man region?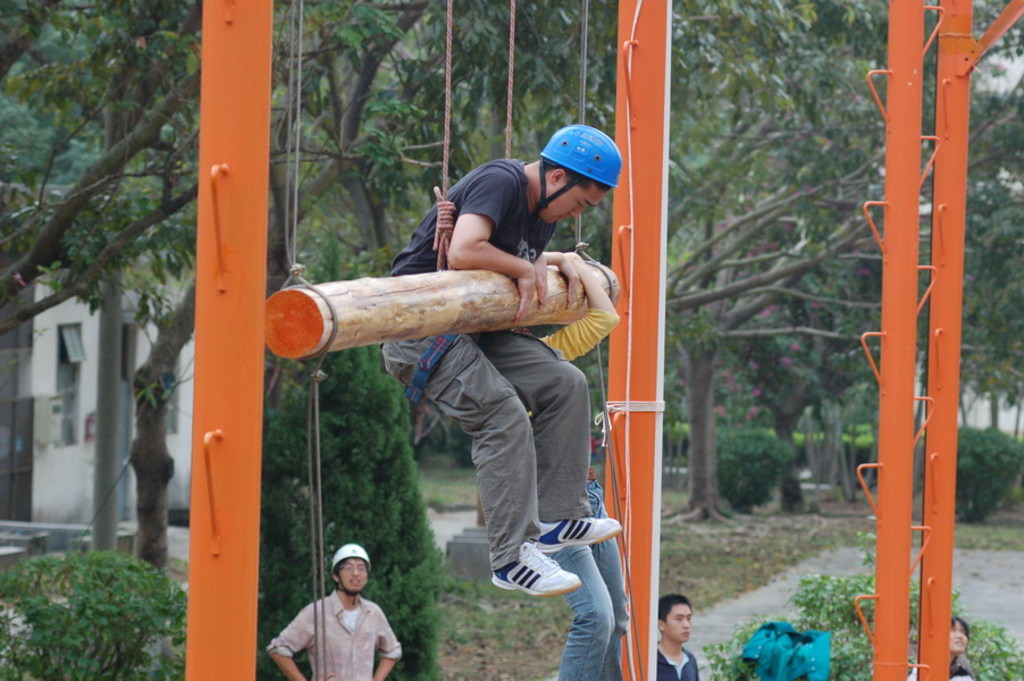
region(379, 124, 621, 600)
